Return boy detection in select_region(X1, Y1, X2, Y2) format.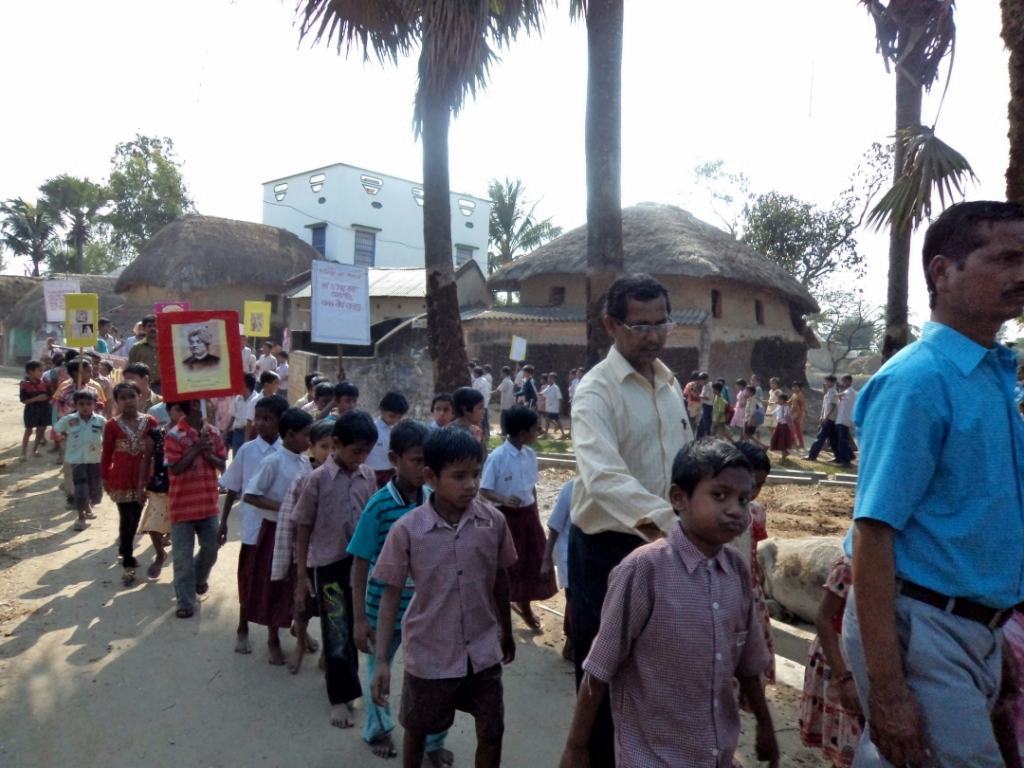
select_region(216, 392, 299, 651).
